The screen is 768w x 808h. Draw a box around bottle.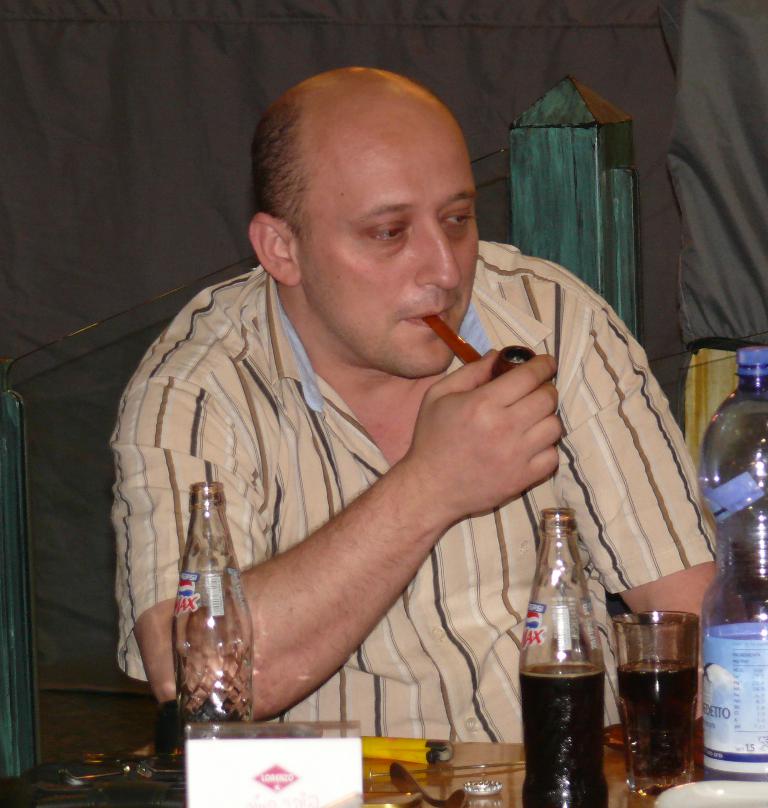
171:481:252:785.
